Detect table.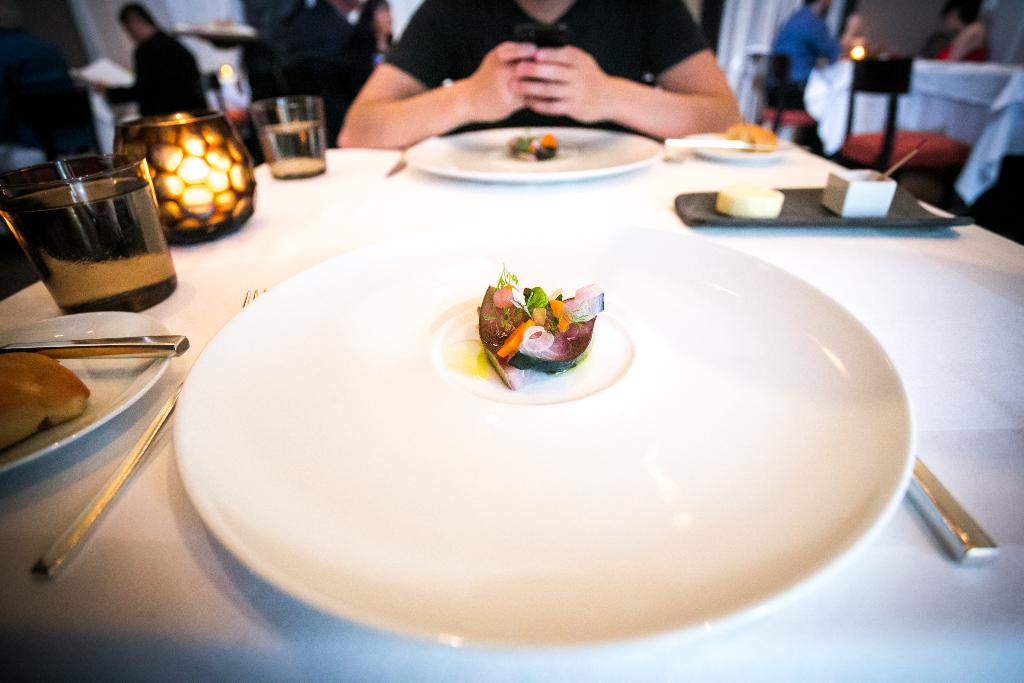
Detected at <bbox>0, 144, 1023, 682</bbox>.
